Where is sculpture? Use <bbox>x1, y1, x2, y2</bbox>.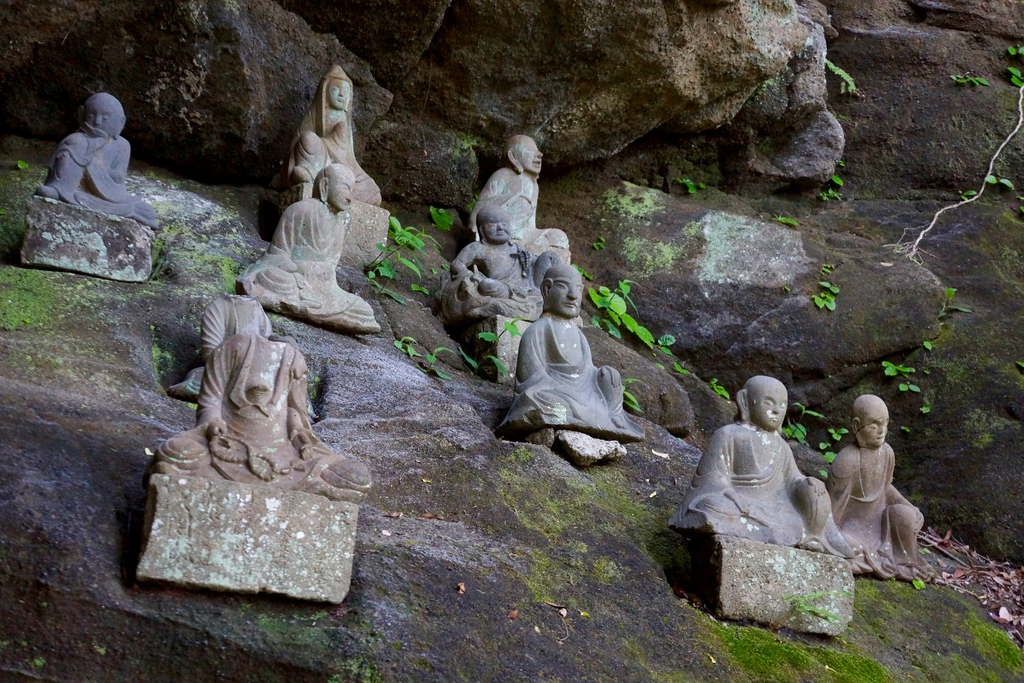
<bbox>497, 267, 652, 441</bbox>.
